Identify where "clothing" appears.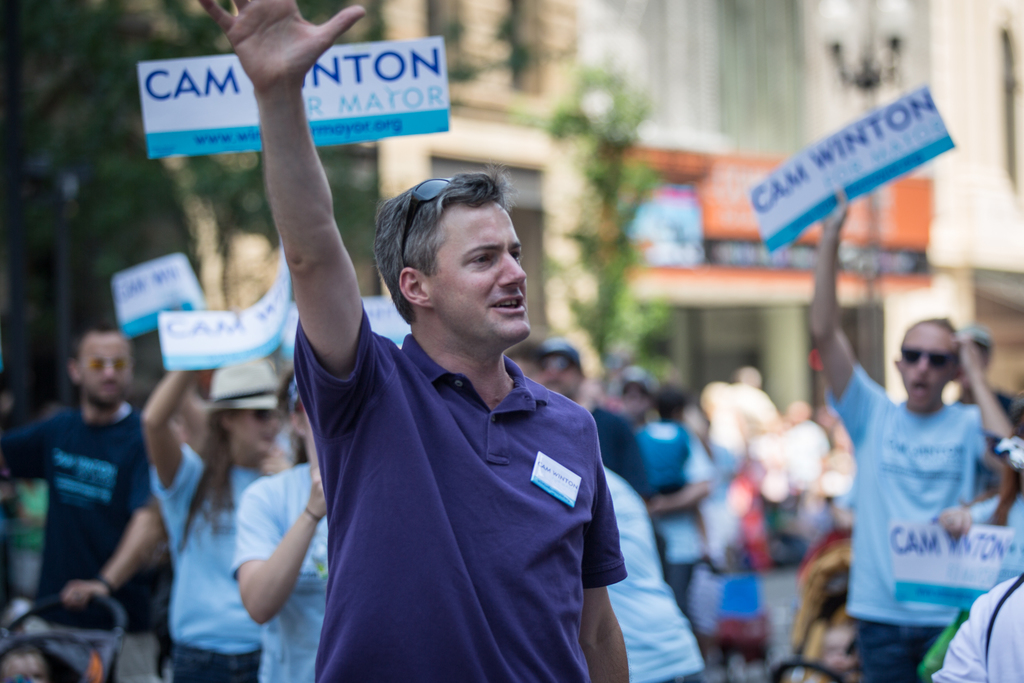
Appears at <region>229, 450, 351, 682</region>.
